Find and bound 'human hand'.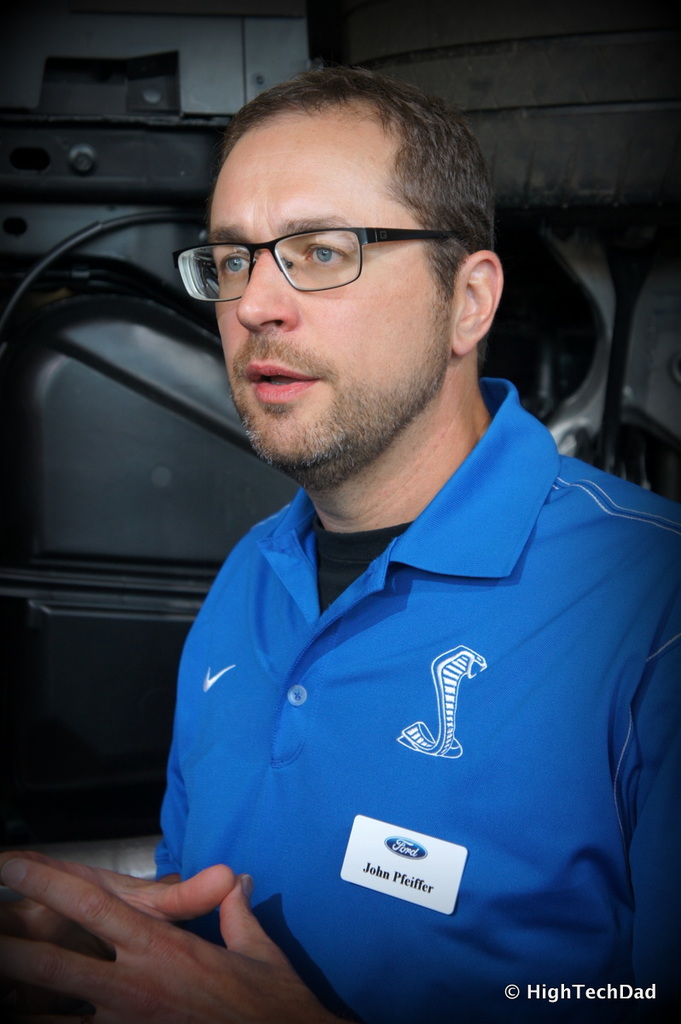
Bound: bbox(0, 849, 236, 965).
